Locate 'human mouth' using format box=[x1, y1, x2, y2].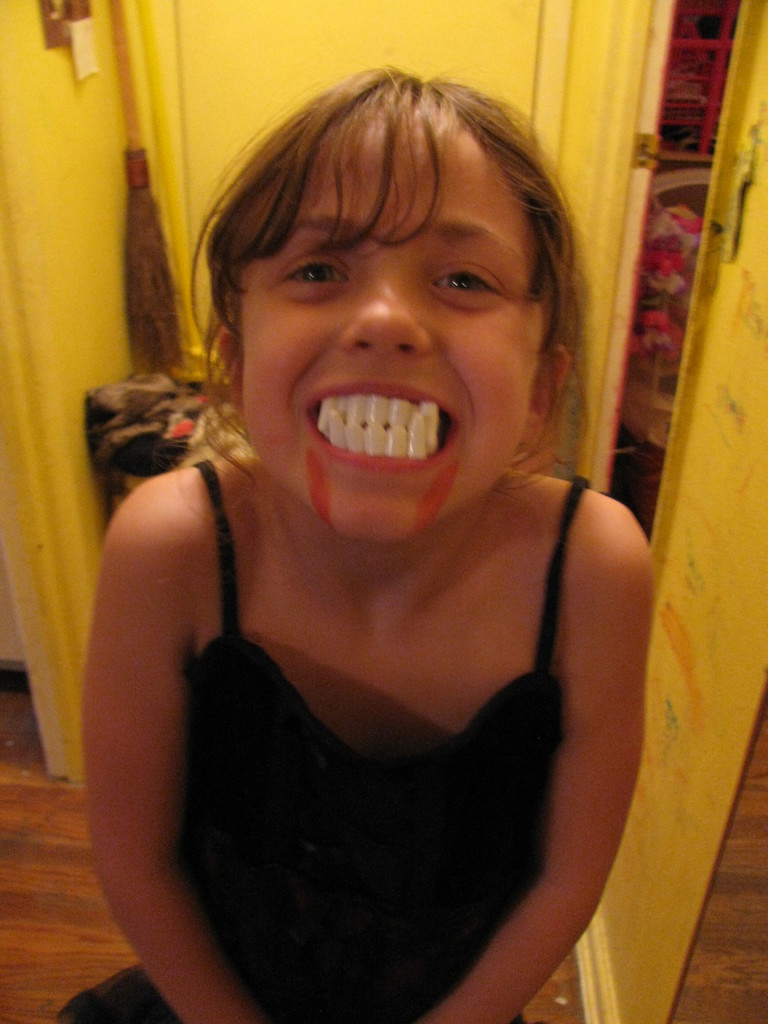
box=[308, 380, 460, 470].
